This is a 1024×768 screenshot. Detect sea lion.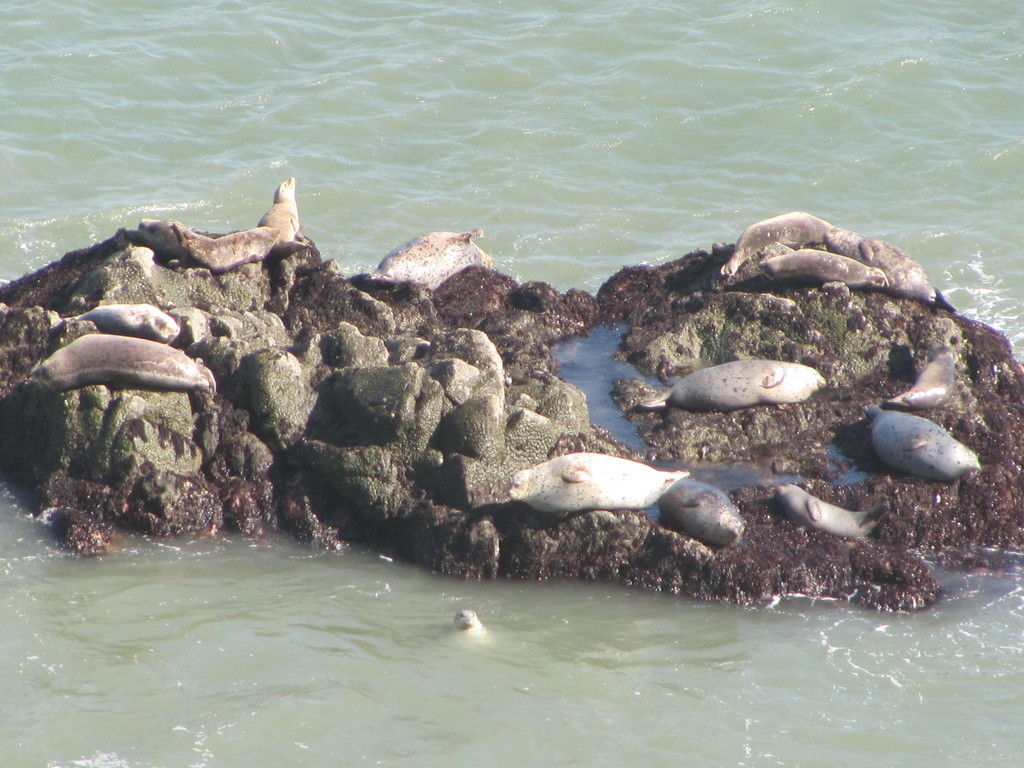
select_region(828, 227, 880, 270).
